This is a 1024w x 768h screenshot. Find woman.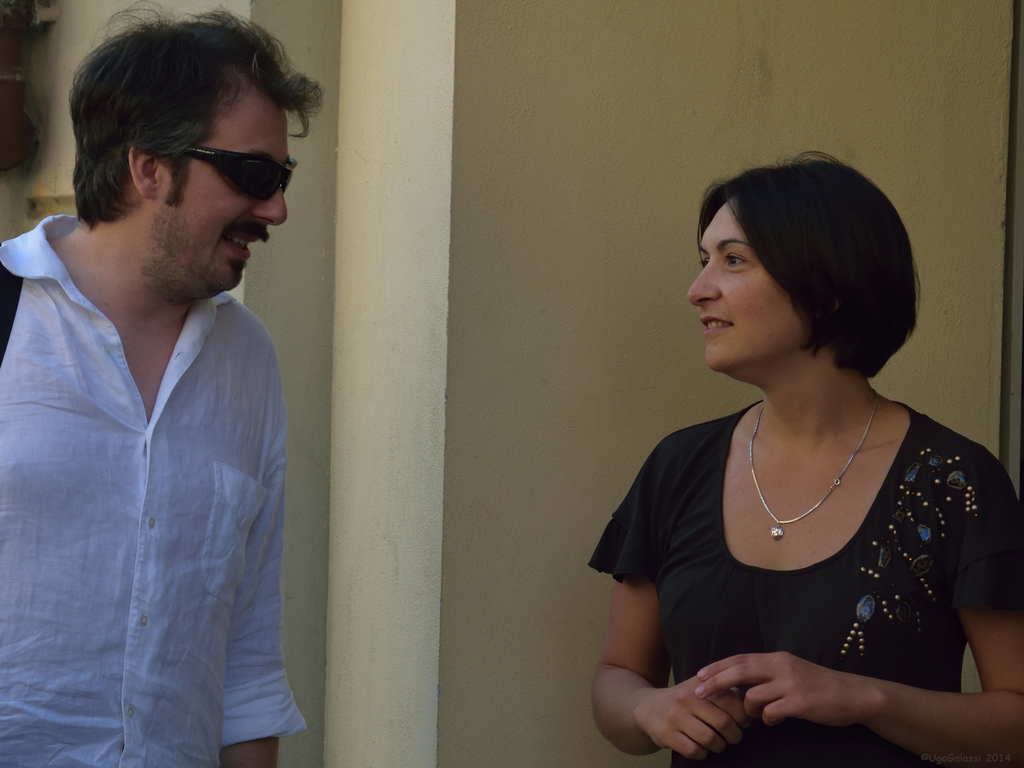
Bounding box: bbox=[572, 145, 1023, 767].
